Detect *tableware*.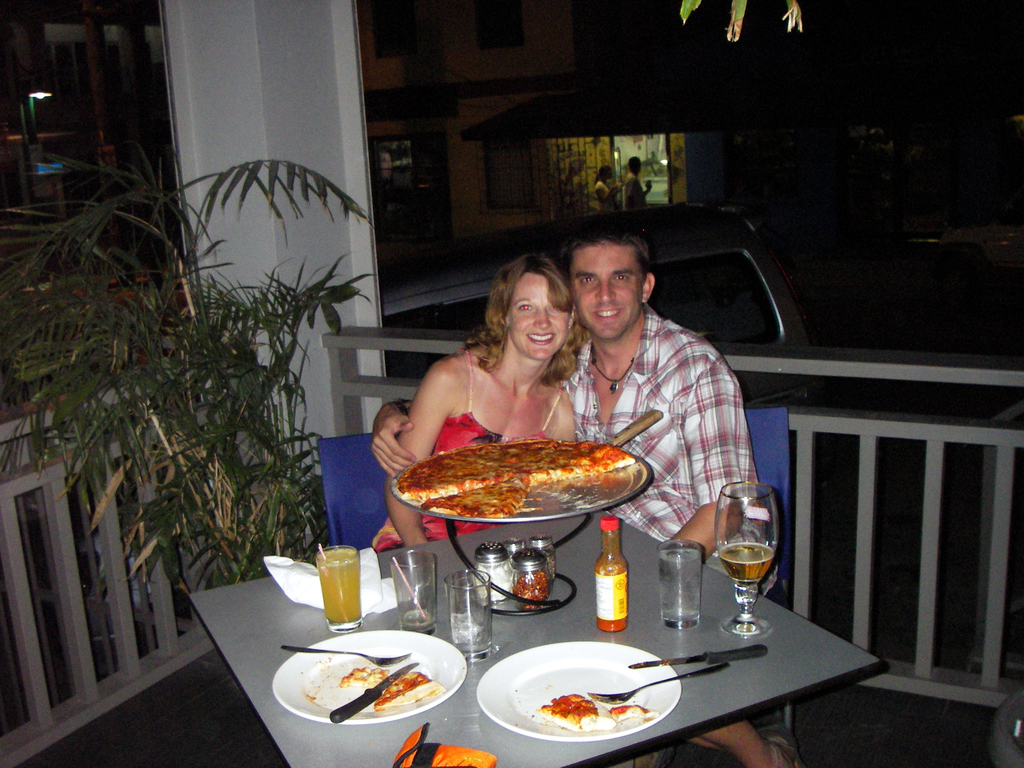
Detected at (x1=502, y1=534, x2=526, y2=558).
